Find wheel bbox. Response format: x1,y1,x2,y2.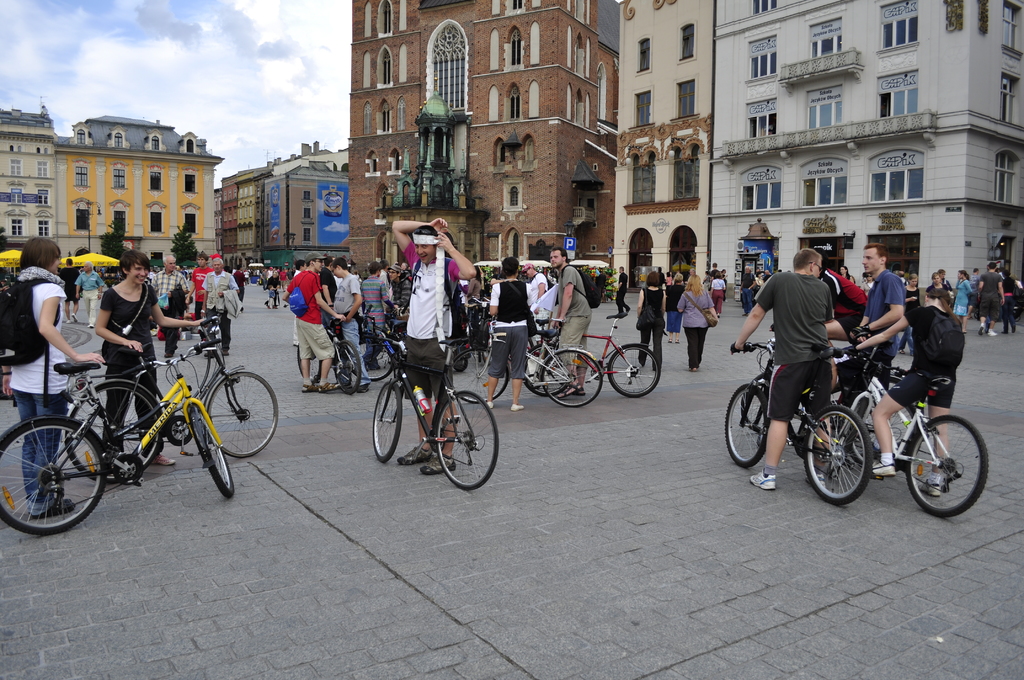
803,408,869,506.
